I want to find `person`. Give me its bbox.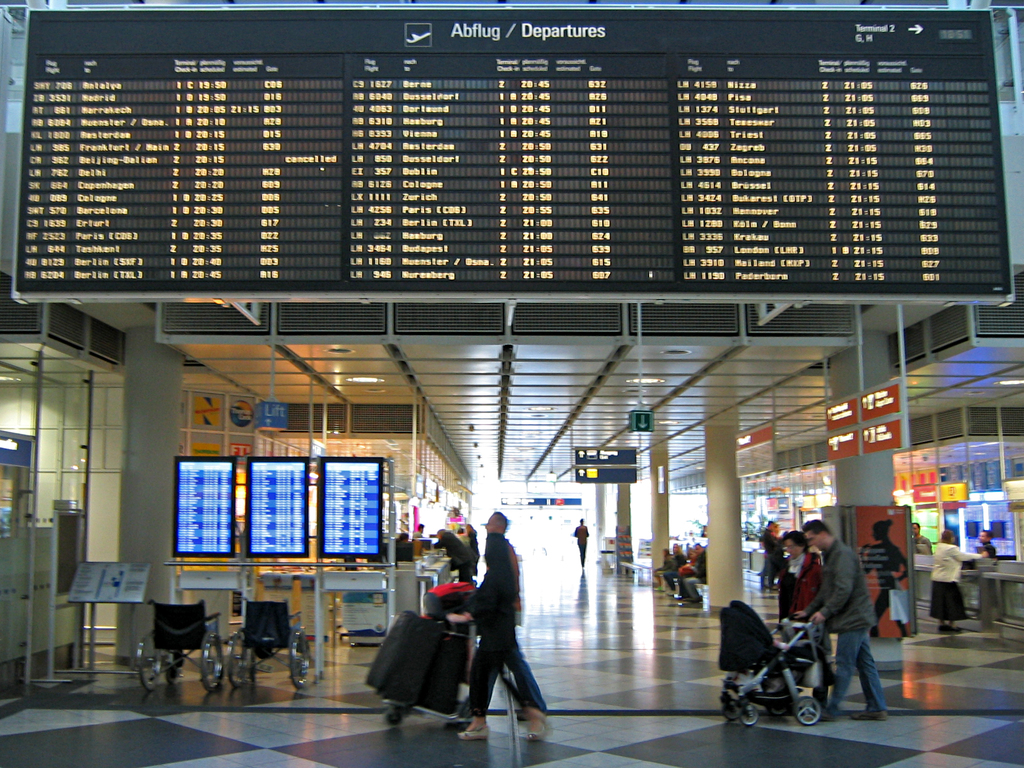
crop(460, 524, 547, 753).
